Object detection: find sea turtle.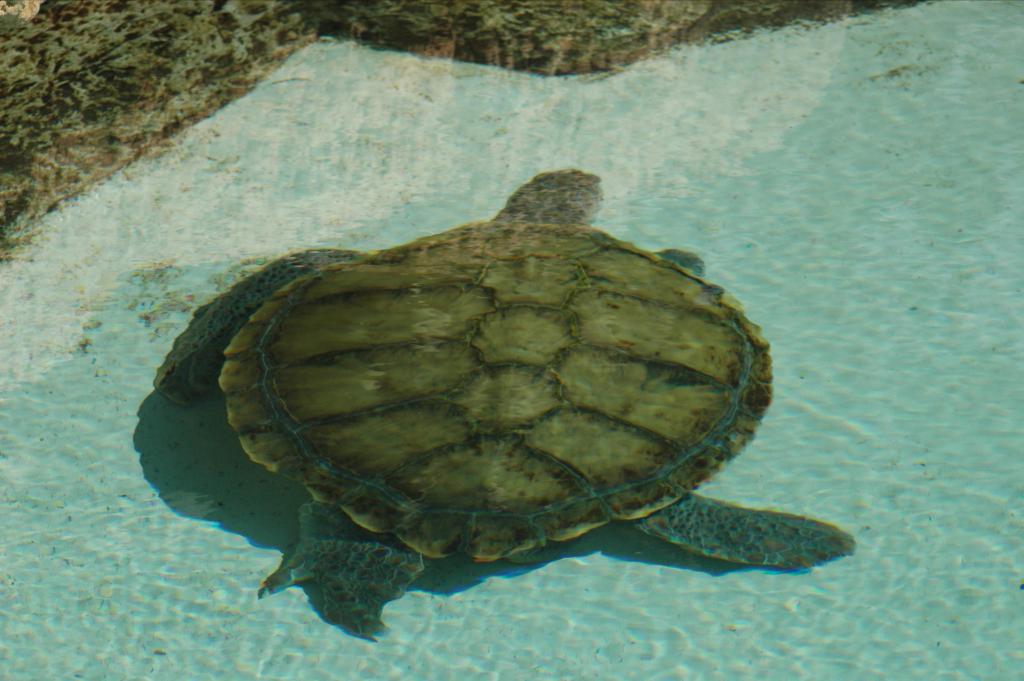
{"left": 147, "top": 163, "right": 855, "bottom": 647}.
